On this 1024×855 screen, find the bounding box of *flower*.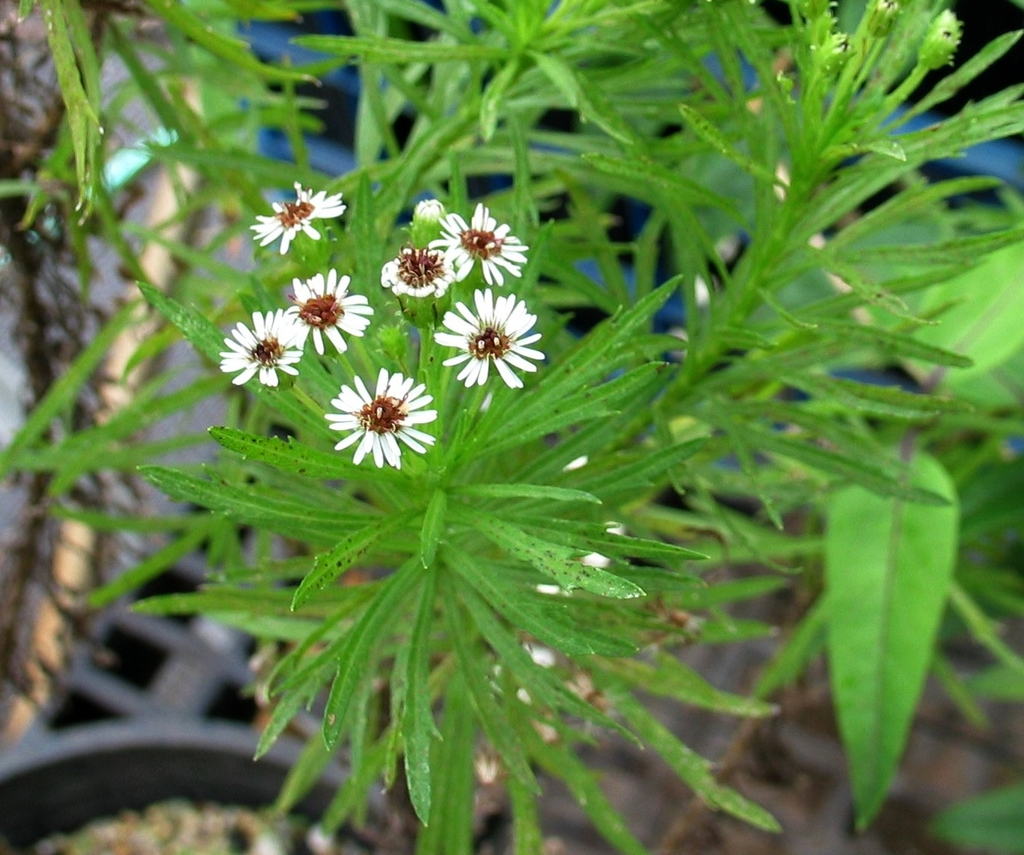
Bounding box: bbox=[379, 236, 455, 300].
